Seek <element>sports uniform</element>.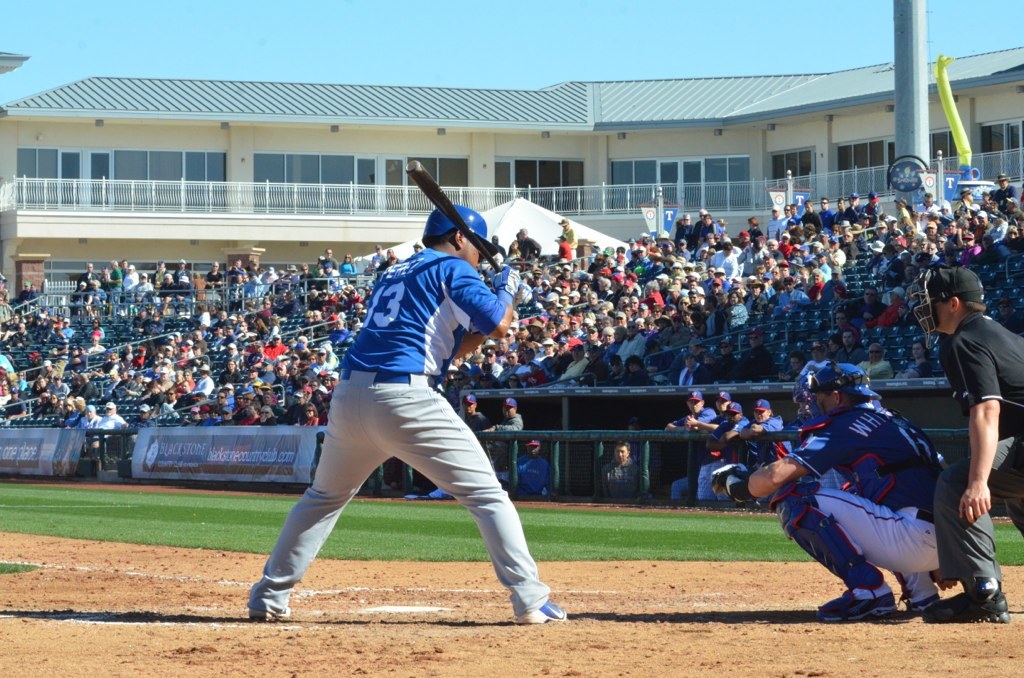
750,404,796,501.
